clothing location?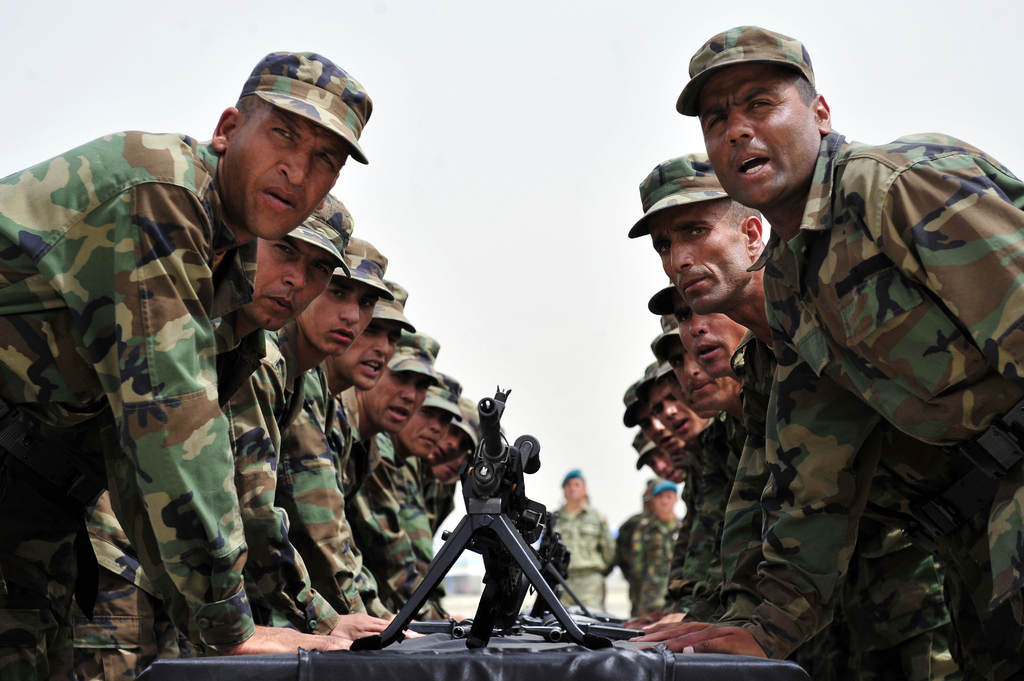
{"x1": 276, "y1": 360, "x2": 369, "y2": 620}
